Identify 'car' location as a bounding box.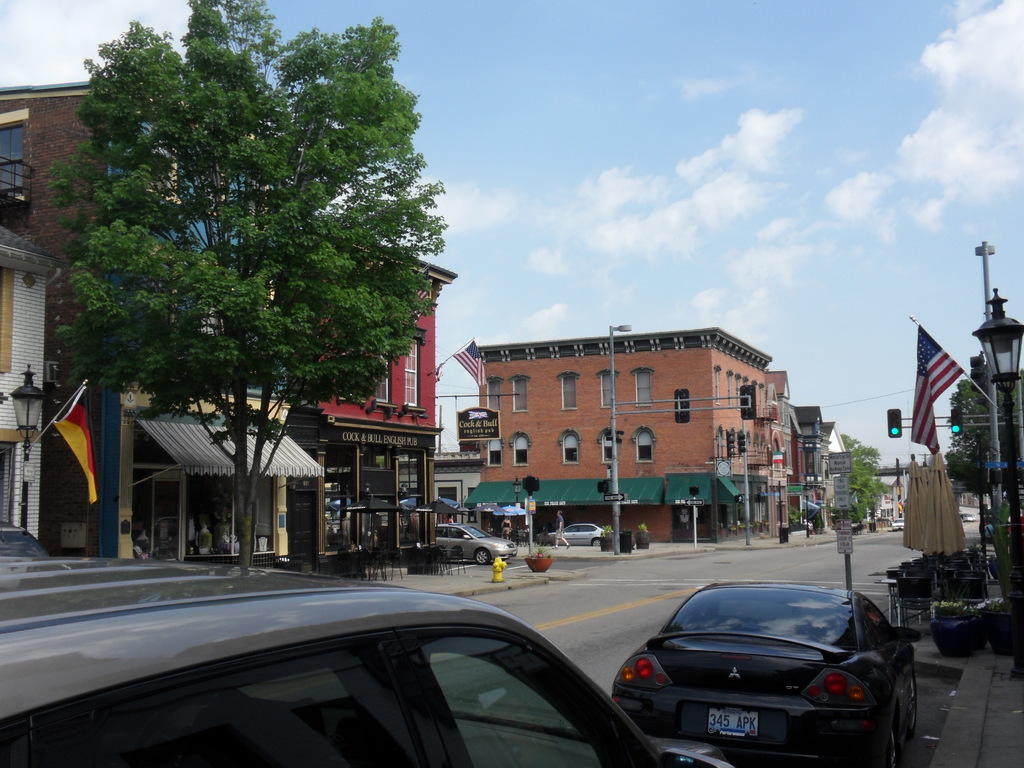
x1=435 y1=519 x2=518 y2=563.
